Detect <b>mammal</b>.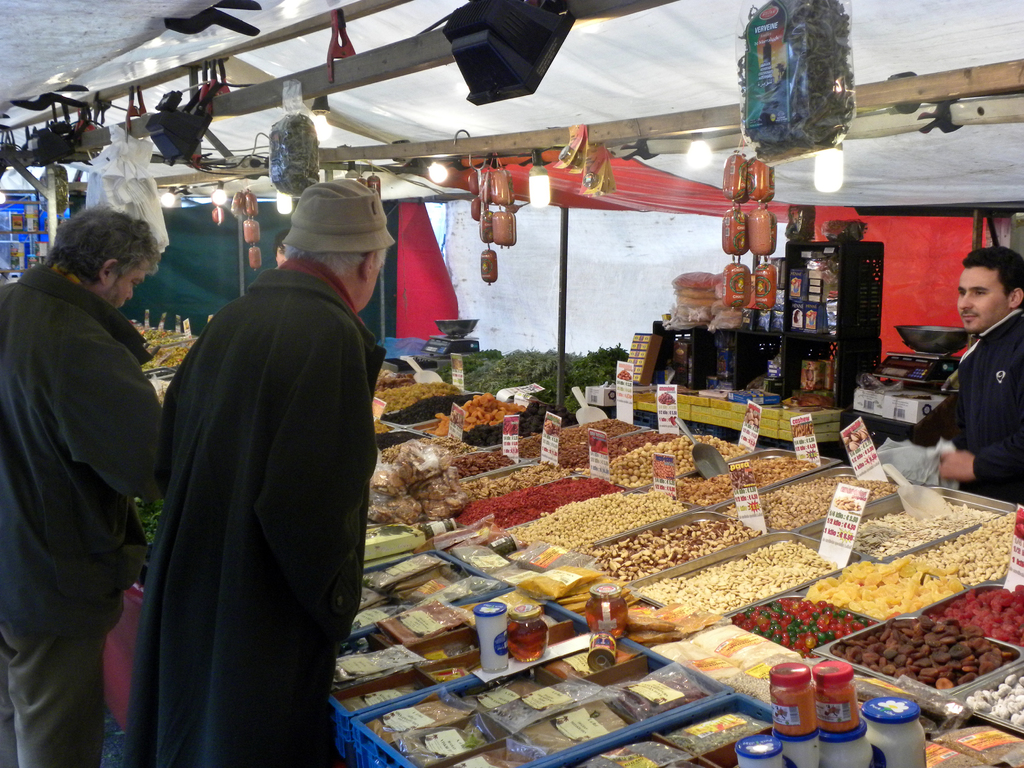
Detected at left=120, top=163, right=397, bottom=767.
